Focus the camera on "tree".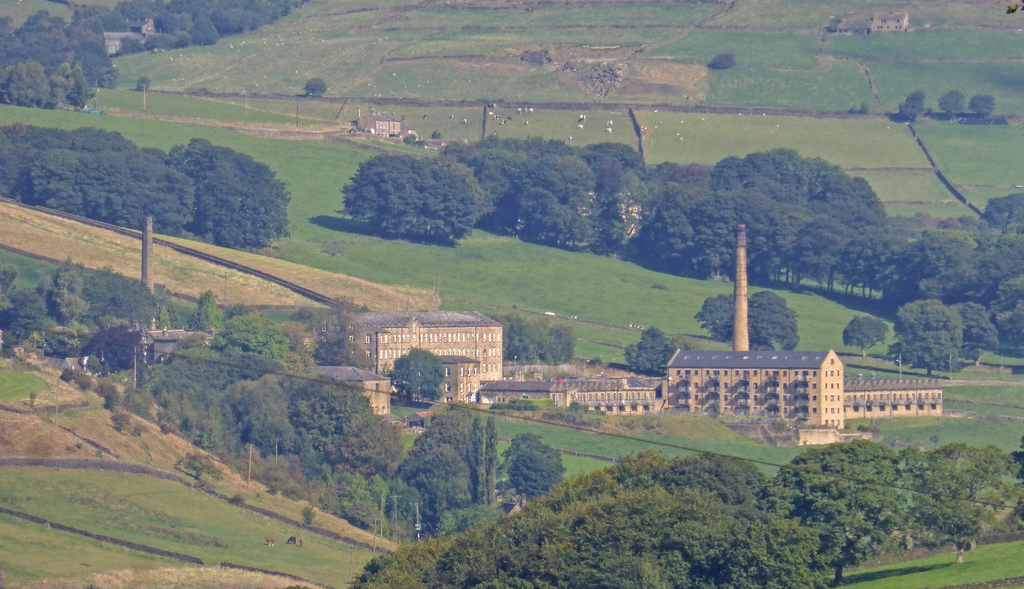
Focus region: bbox=(713, 58, 743, 65).
